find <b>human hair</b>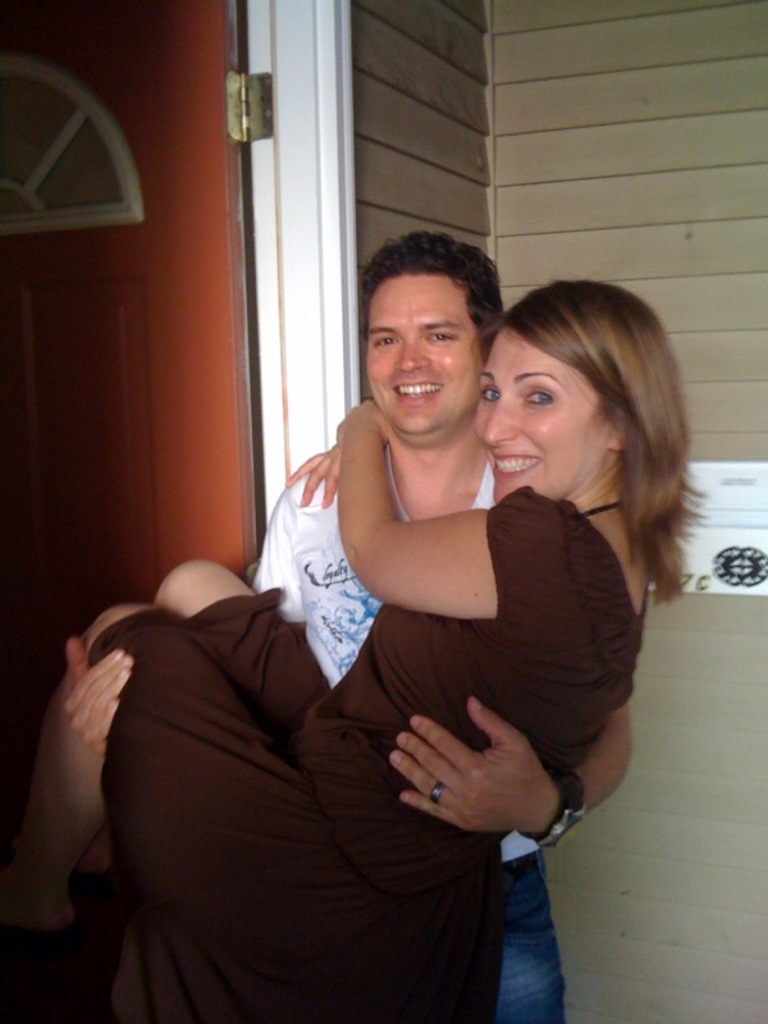
crop(367, 229, 506, 366)
